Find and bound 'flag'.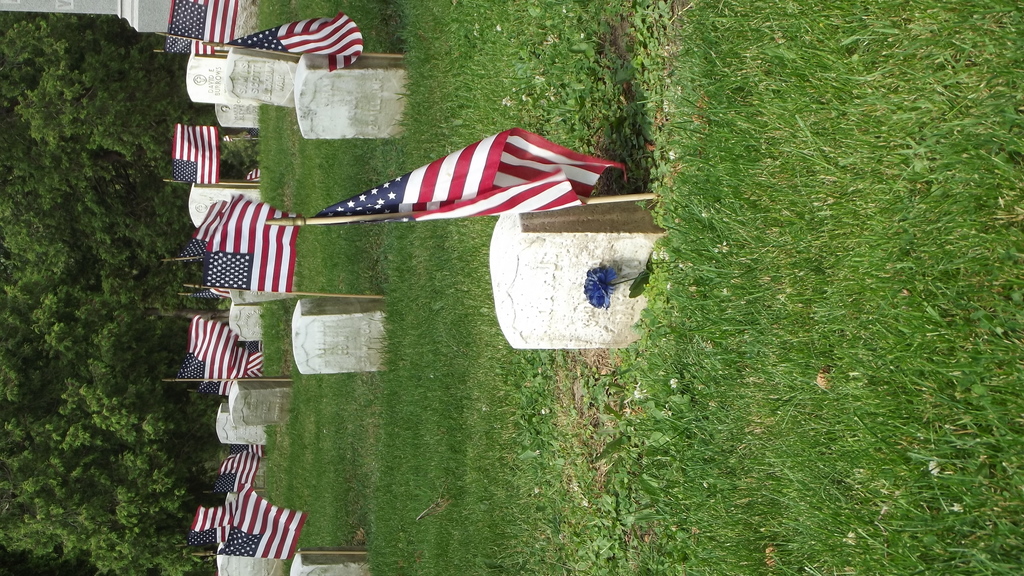
Bound: [left=213, top=483, right=301, bottom=565].
